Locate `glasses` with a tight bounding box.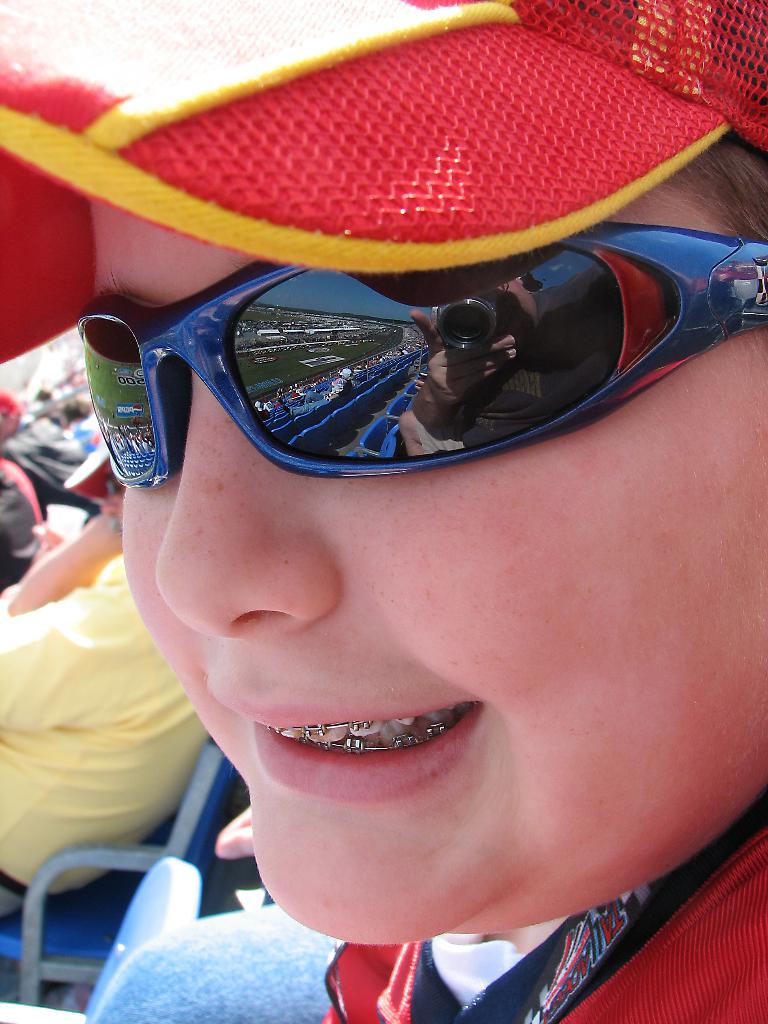
Rect(80, 211, 767, 493).
